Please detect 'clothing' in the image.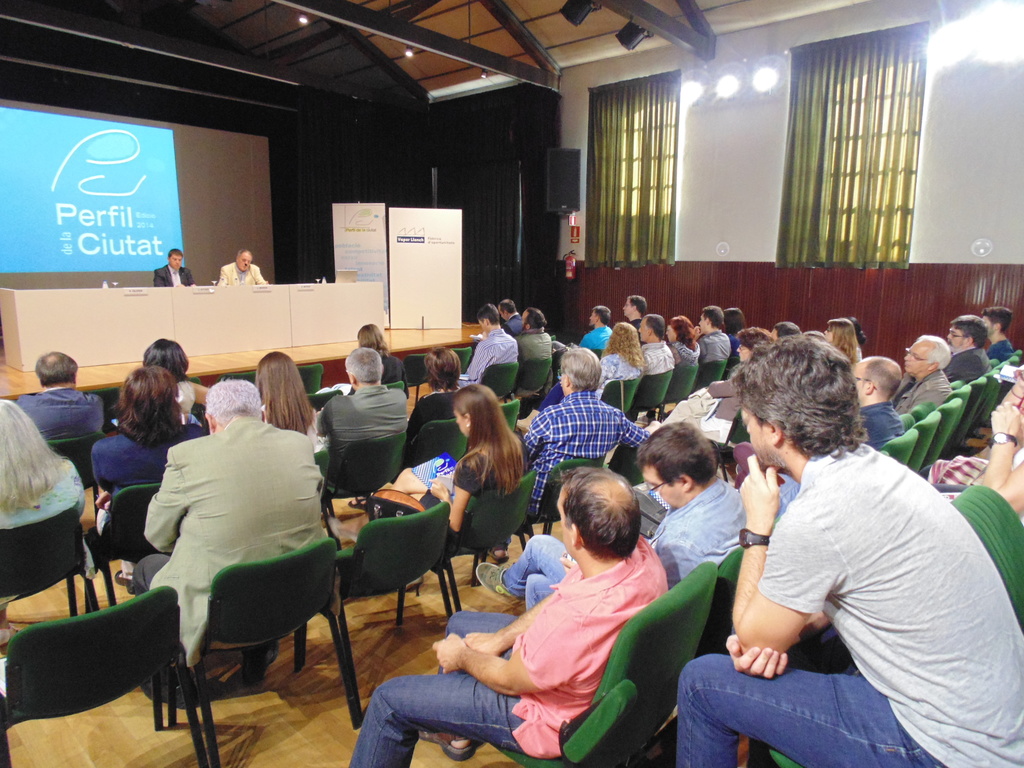
box(131, 416, 326, 668).
